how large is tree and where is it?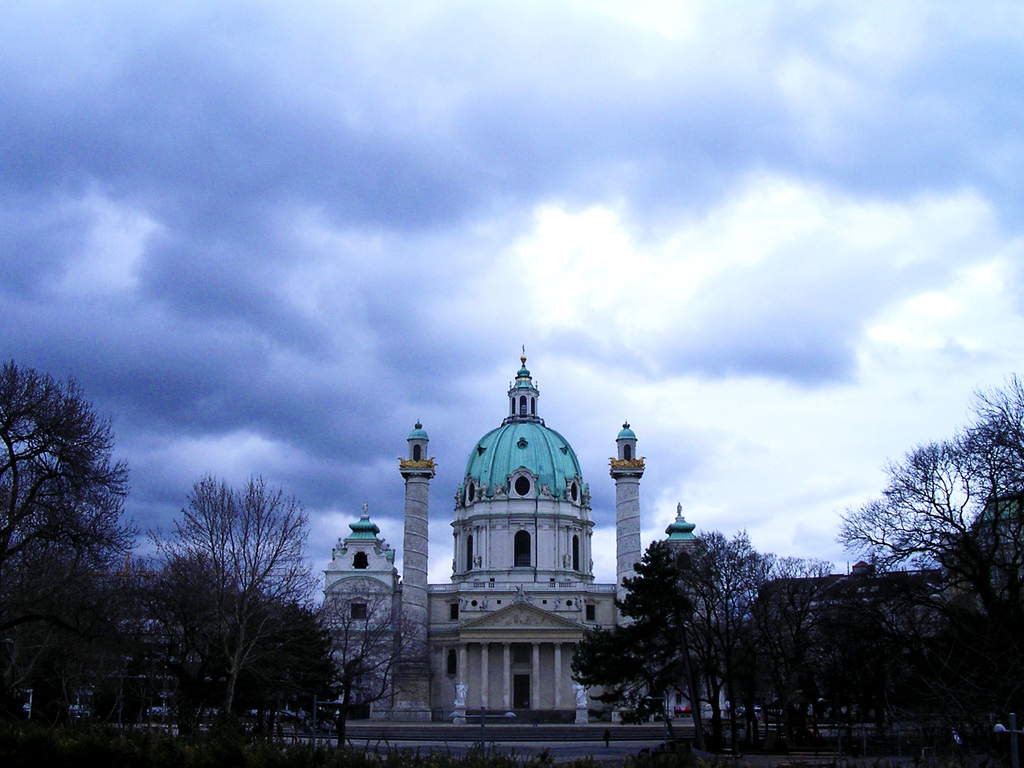
Bounding box: box(825, 371, 1023, 767).
